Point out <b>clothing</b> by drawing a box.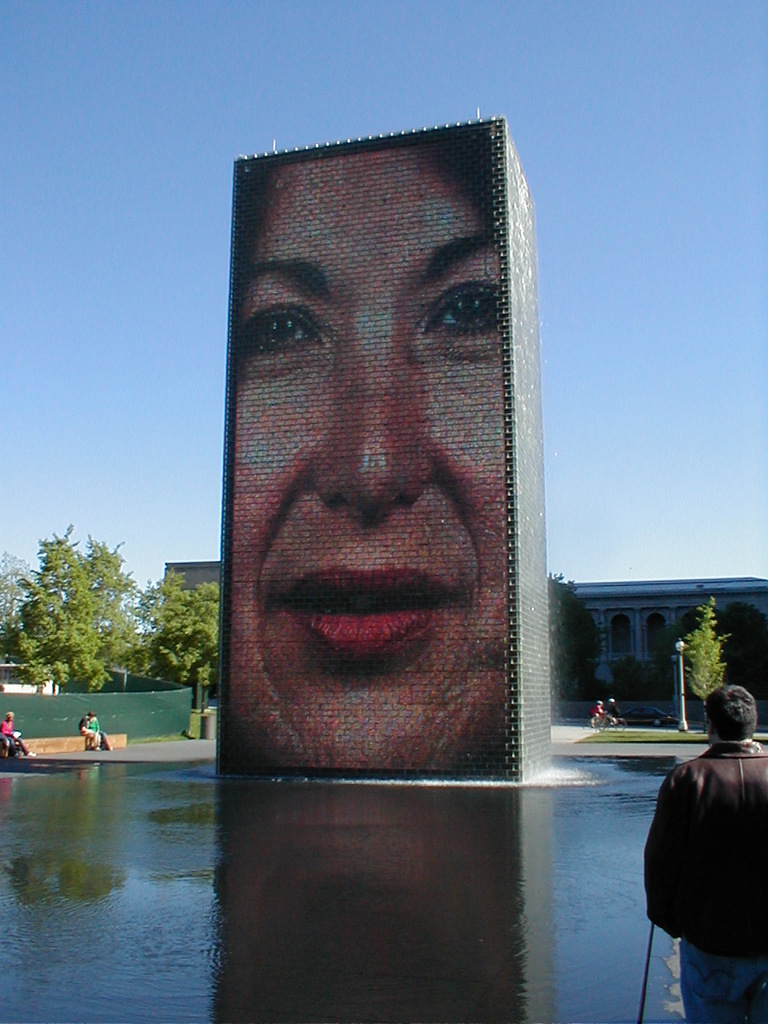
x1=596 y1=707 x2=602 y2=722.
